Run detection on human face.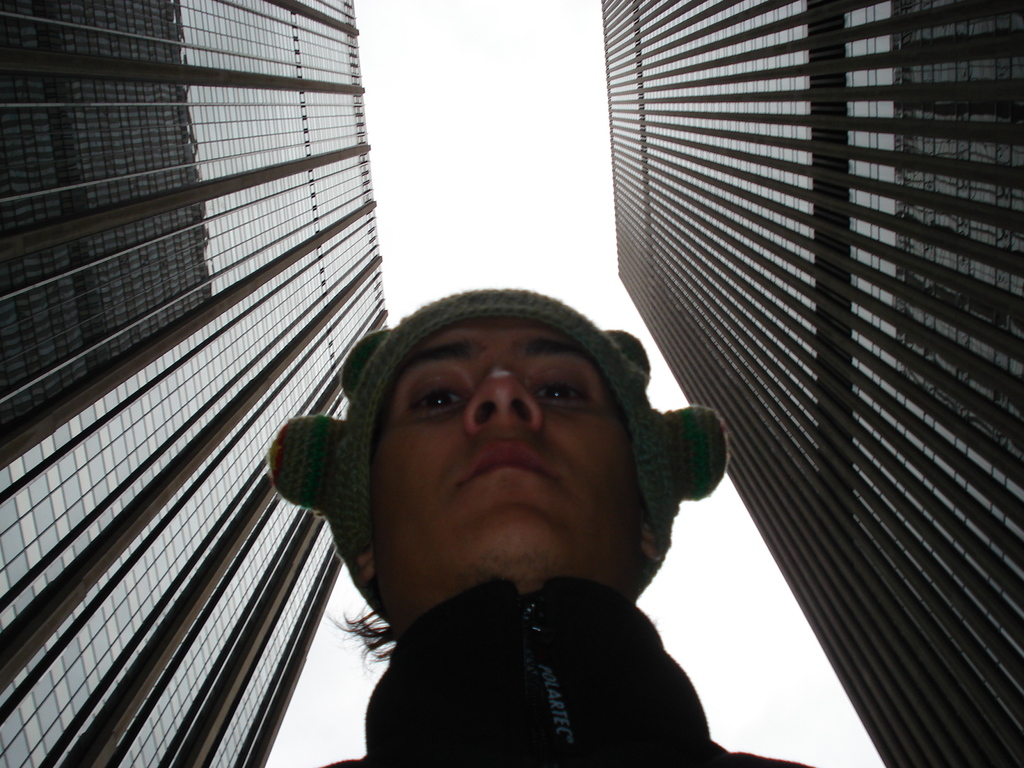
Result: 367, 321, 644, 554.
